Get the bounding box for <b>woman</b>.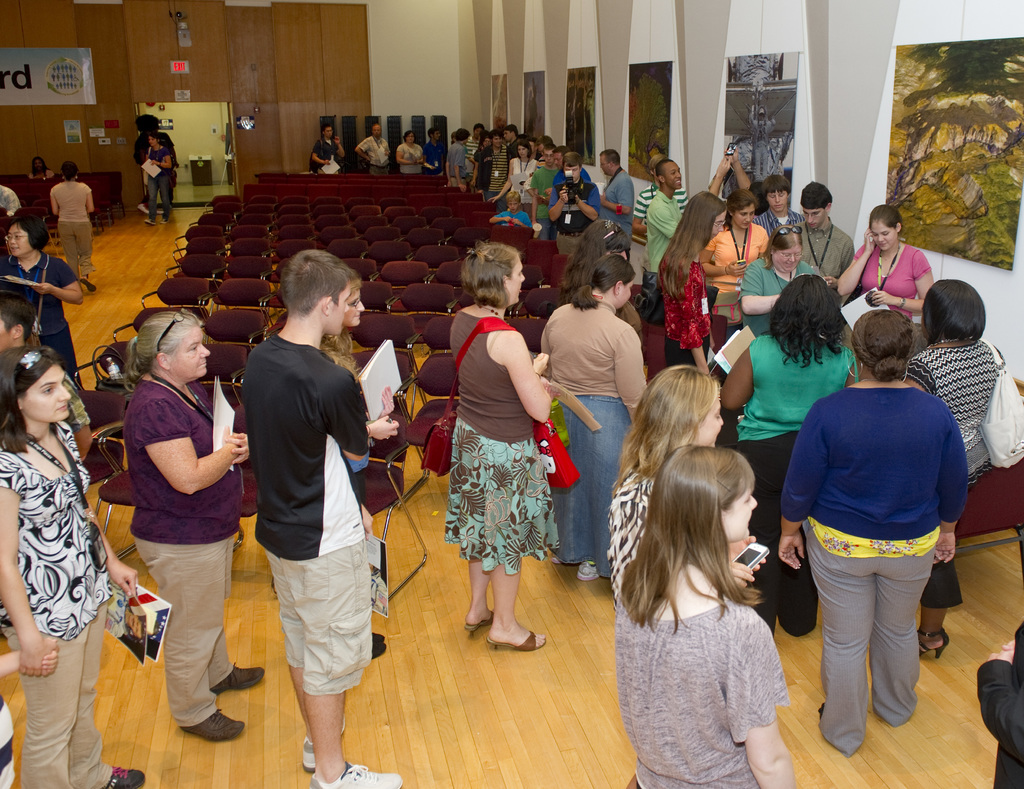
[536, 252, 650, 585].
